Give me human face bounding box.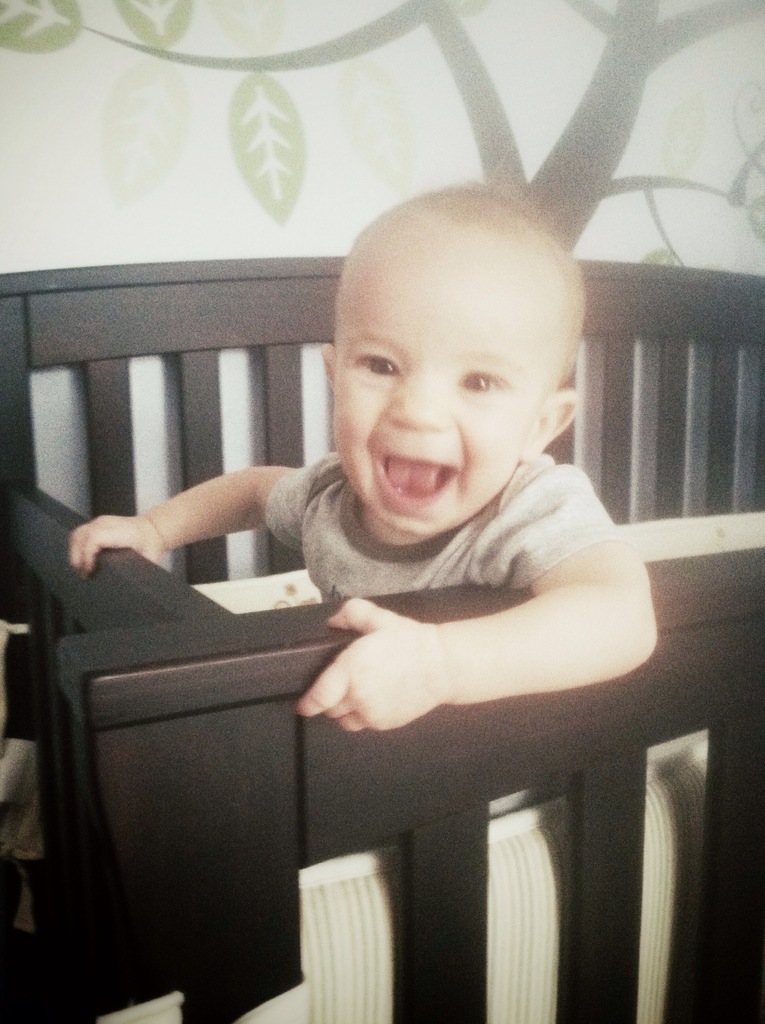
(left=336, top=225, right=568, bottom=537).
